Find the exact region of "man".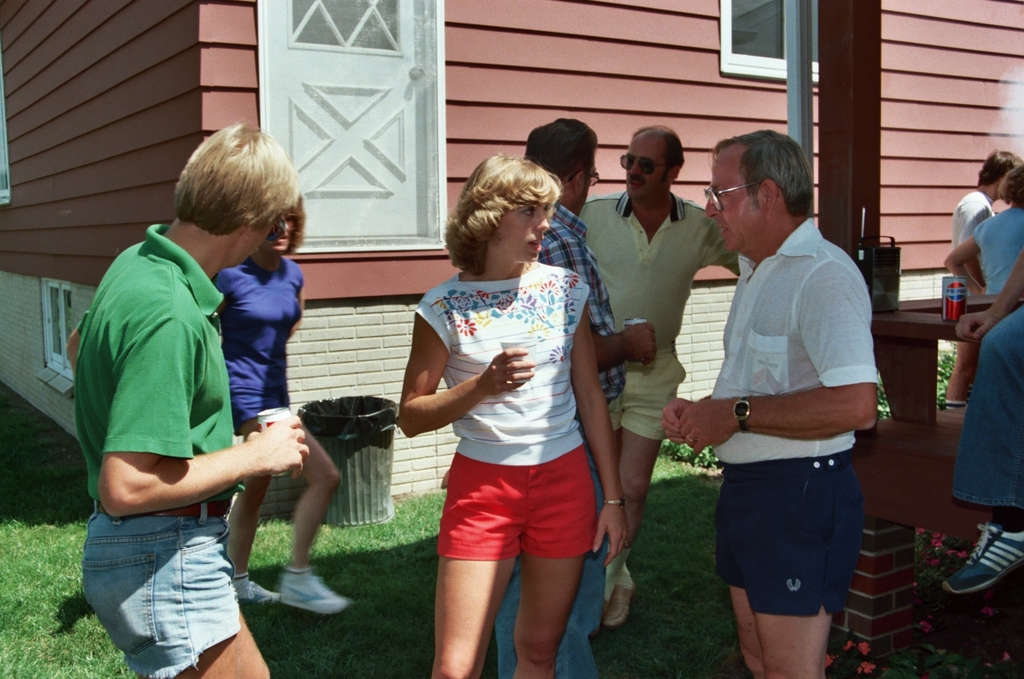
Exact region: locate(573, 126, 747, 629).
